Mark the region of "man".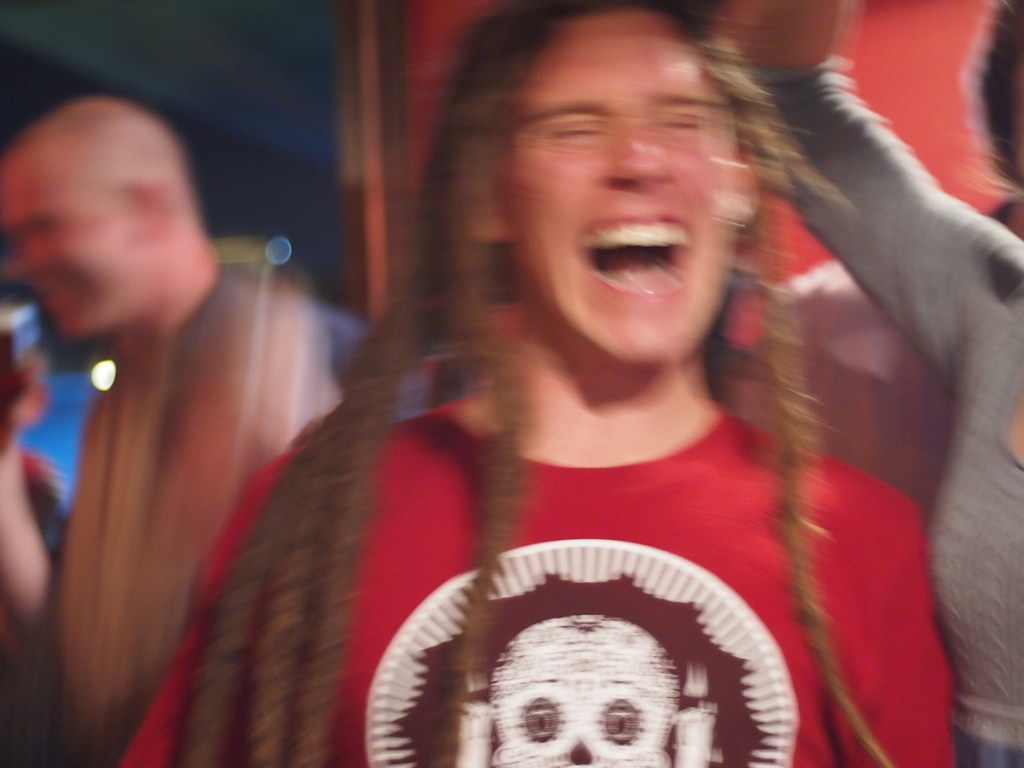
Region: [x1=122, y1=29, x2=957, y2=728].
